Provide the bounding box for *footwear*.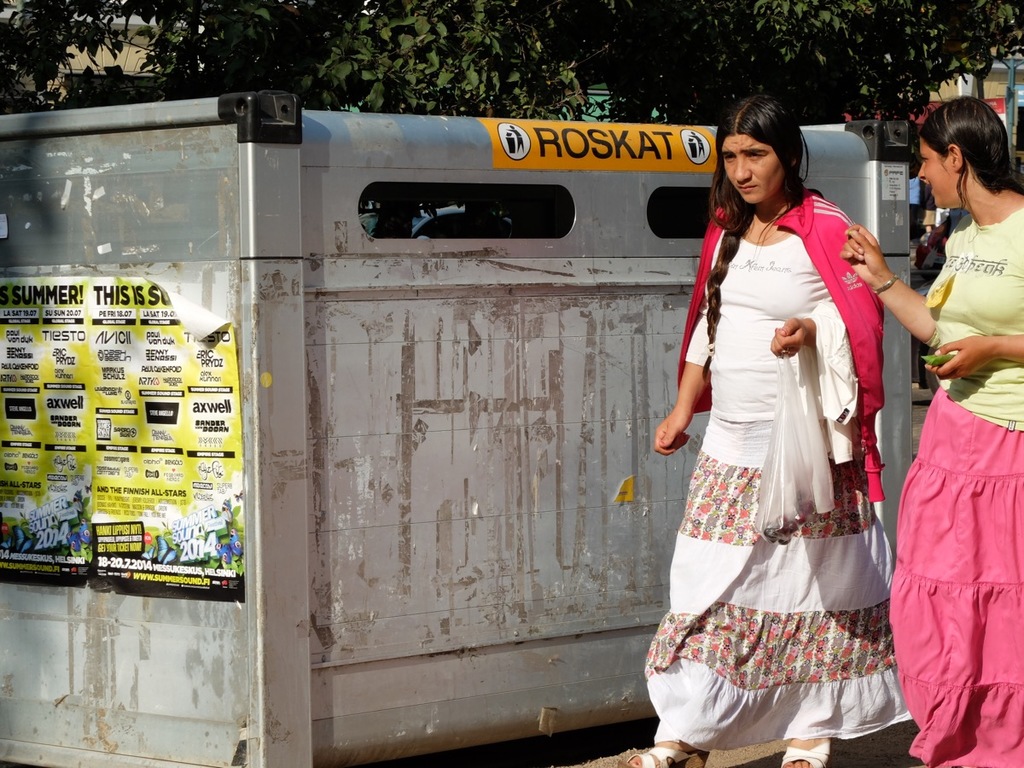
left=626, top=743, right=701, bottom=767.
